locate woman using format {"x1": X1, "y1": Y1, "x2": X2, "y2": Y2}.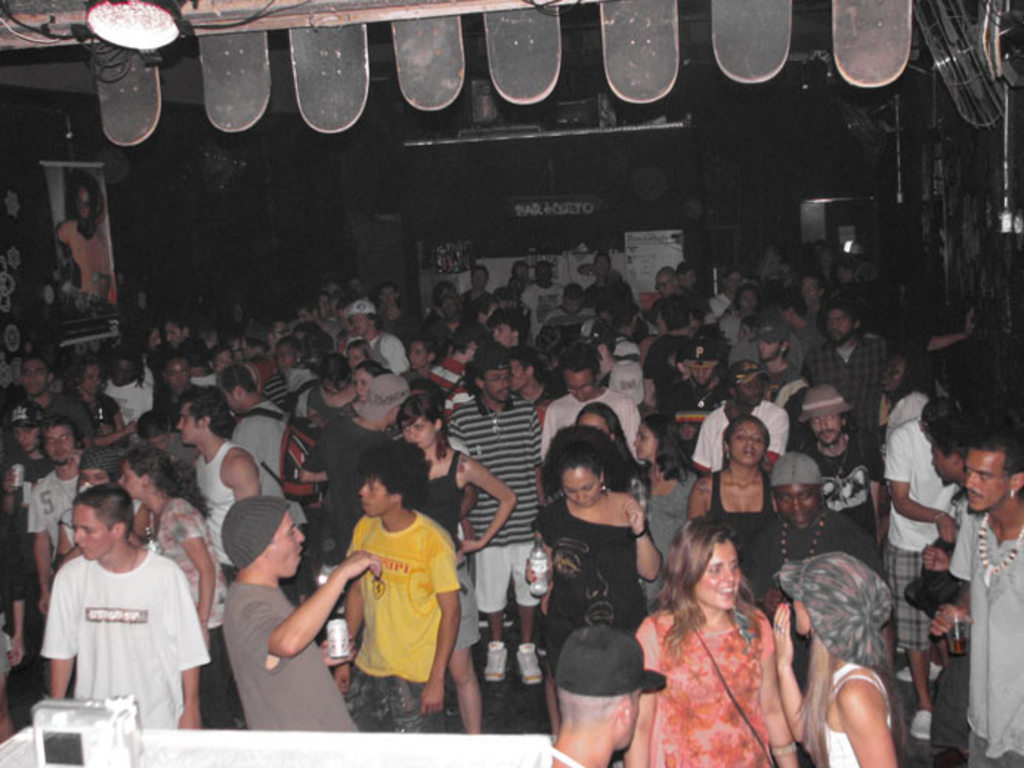
{"x1": 655, "y1": 526, "x2": 795, "y2": 767}.
